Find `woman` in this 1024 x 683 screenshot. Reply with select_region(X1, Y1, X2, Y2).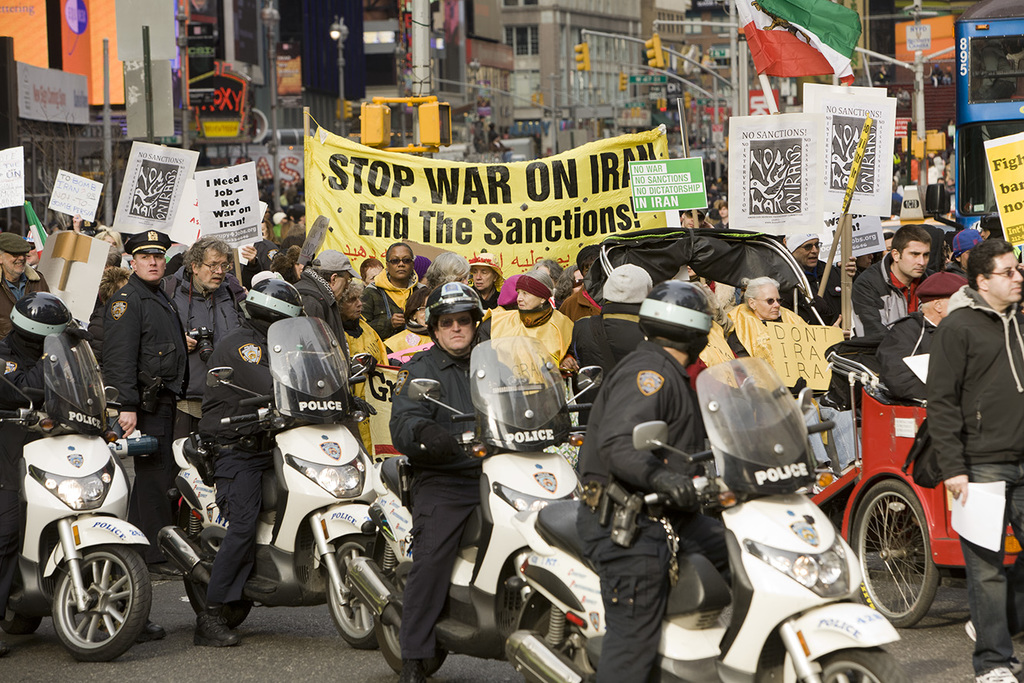
select_region(724, 276, 815, 409).
